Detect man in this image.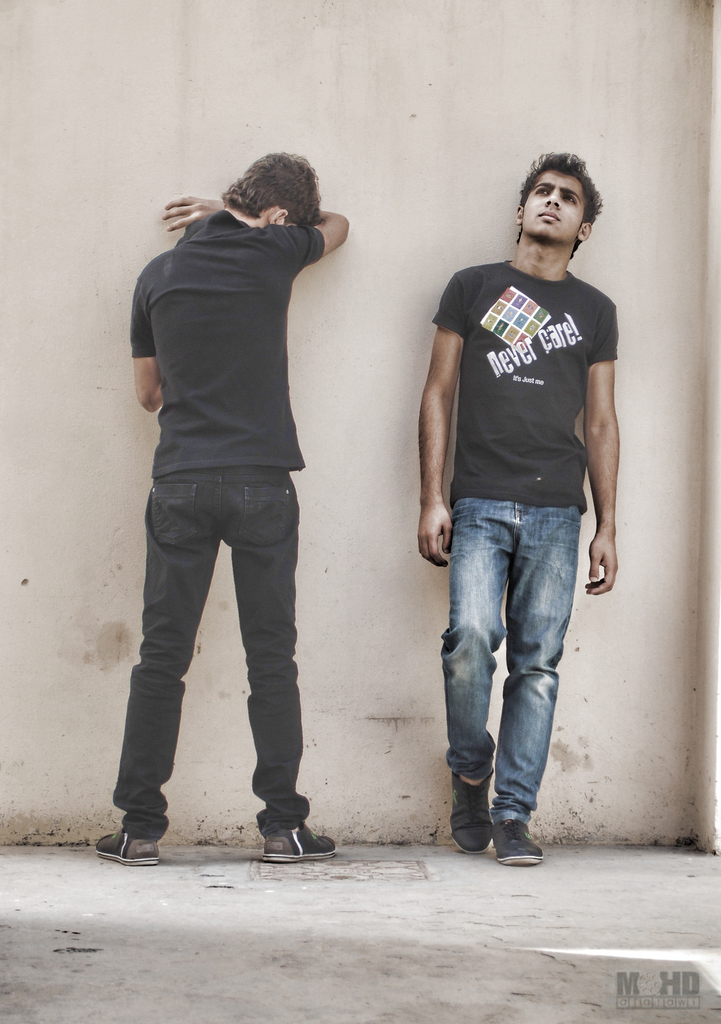
Detection: BBox(82, 144, 356, 870).
